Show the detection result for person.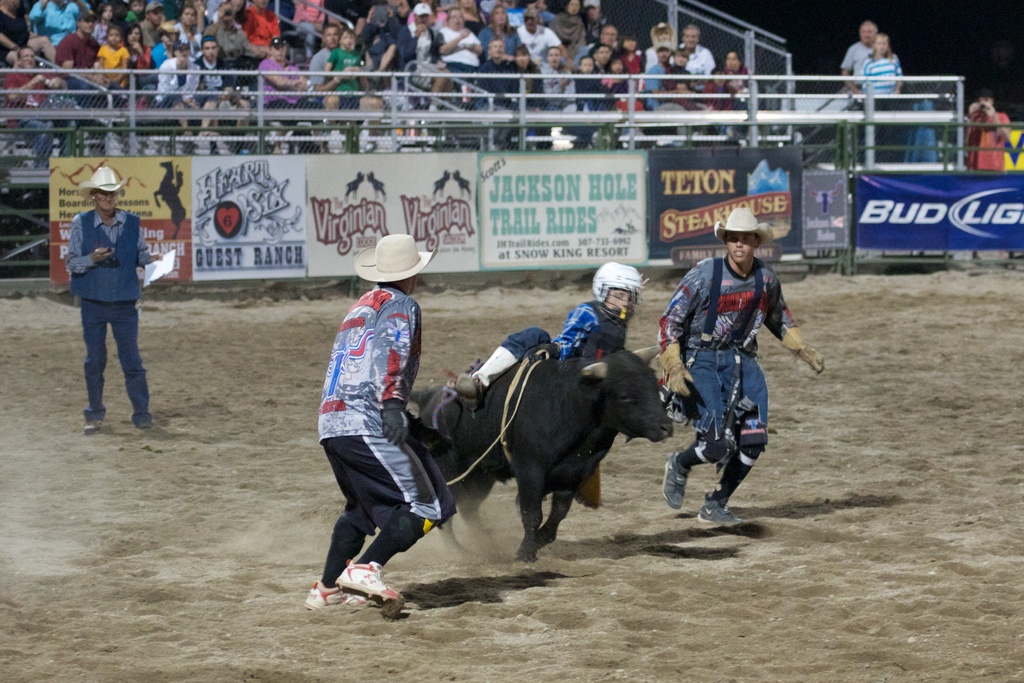
455,259,624,409.
